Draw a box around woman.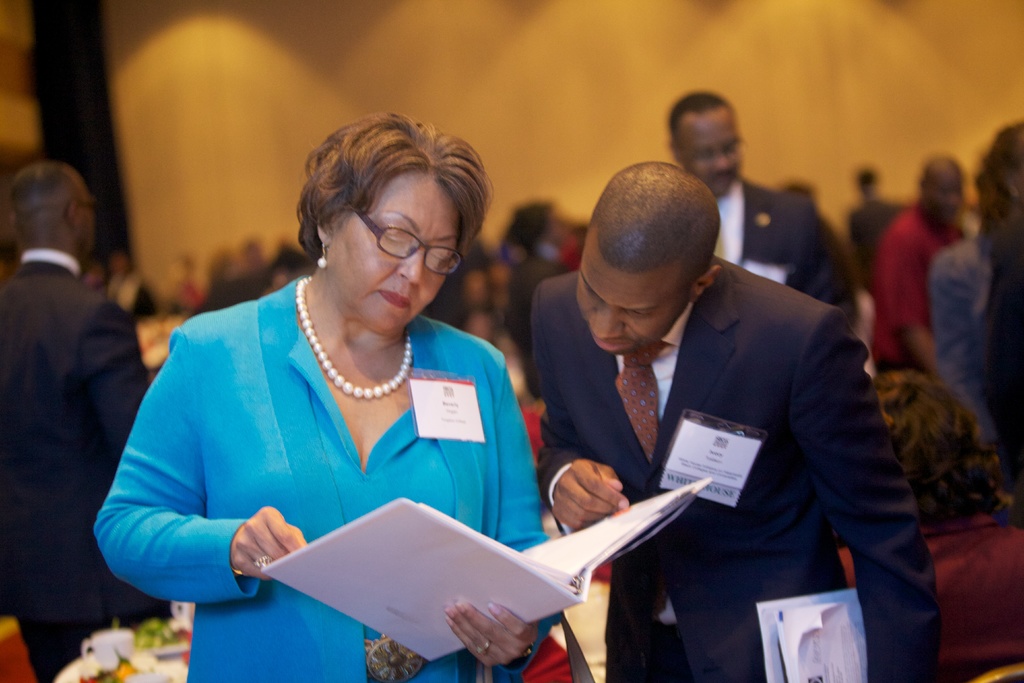
(x1=106, y1=103, x2=577, y2=662).
